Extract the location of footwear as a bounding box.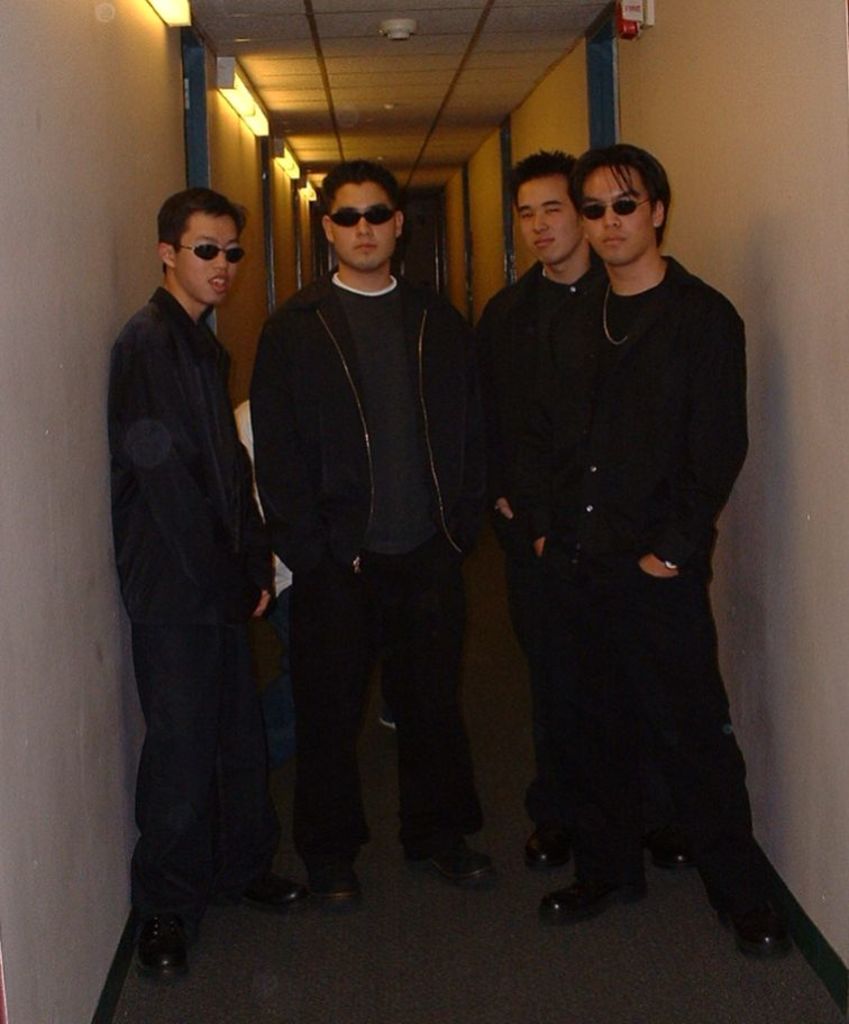
left=418, top=835, right=499, bottom=881.
